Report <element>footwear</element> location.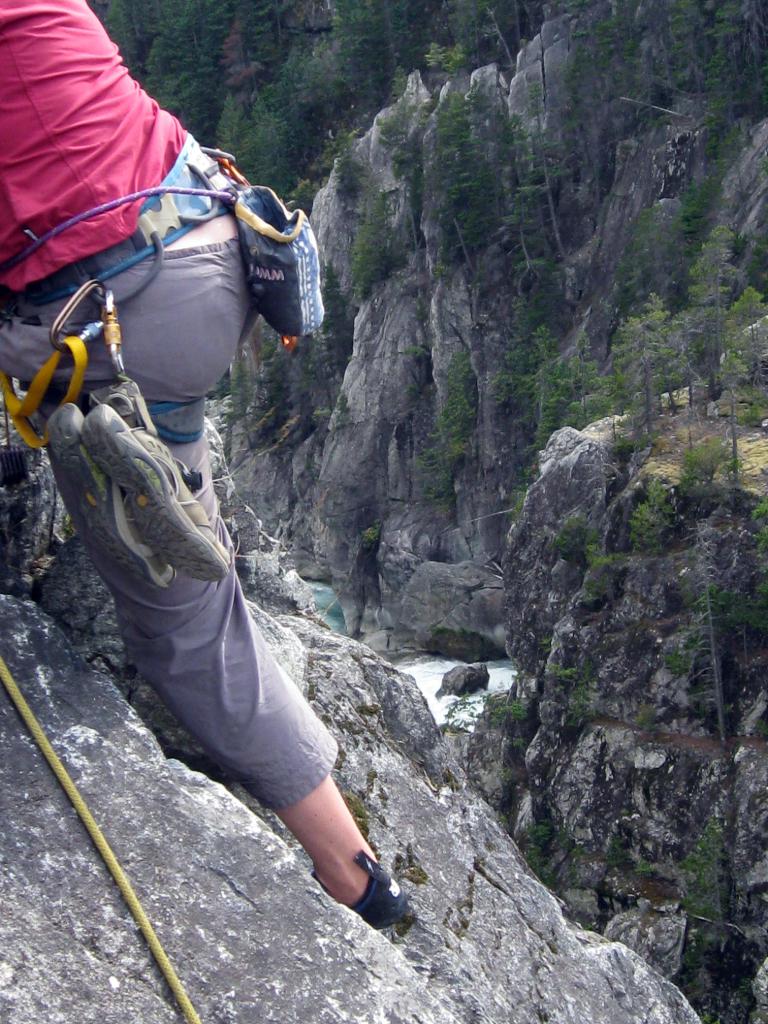
Report: {"left": 314, "top": 842, "right": 403, "bottom": 927}.
